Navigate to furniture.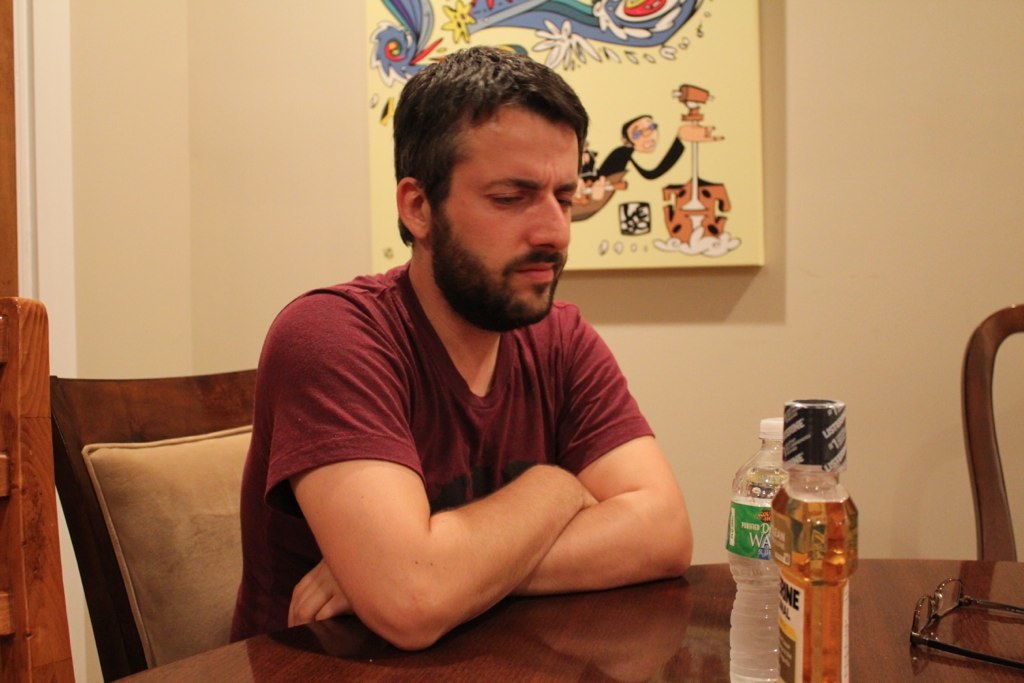
Navigation target: 0/299/74/682.
